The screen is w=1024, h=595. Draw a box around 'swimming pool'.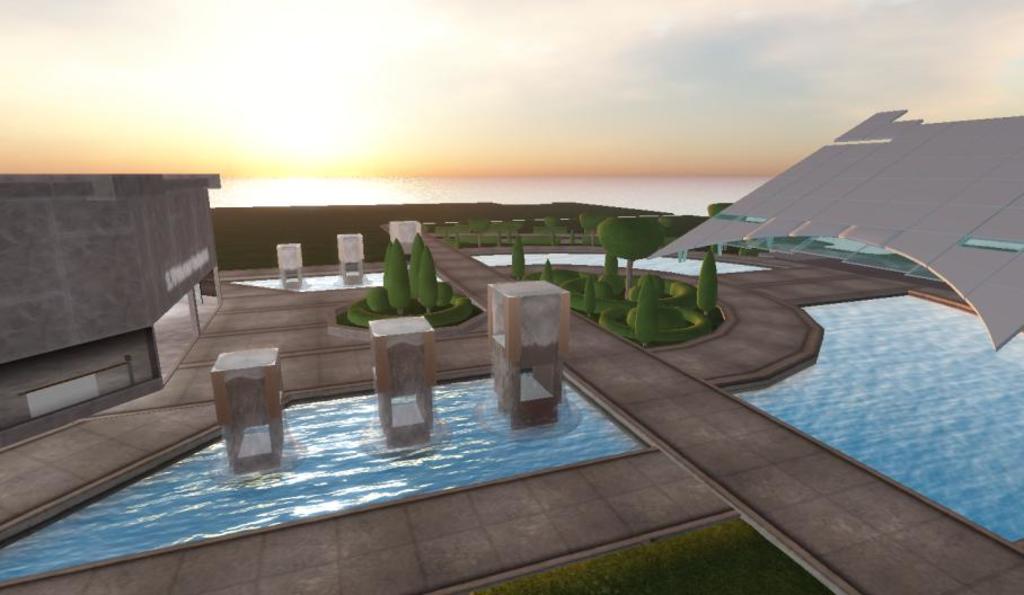
<box>0,368,655,589</box>.
